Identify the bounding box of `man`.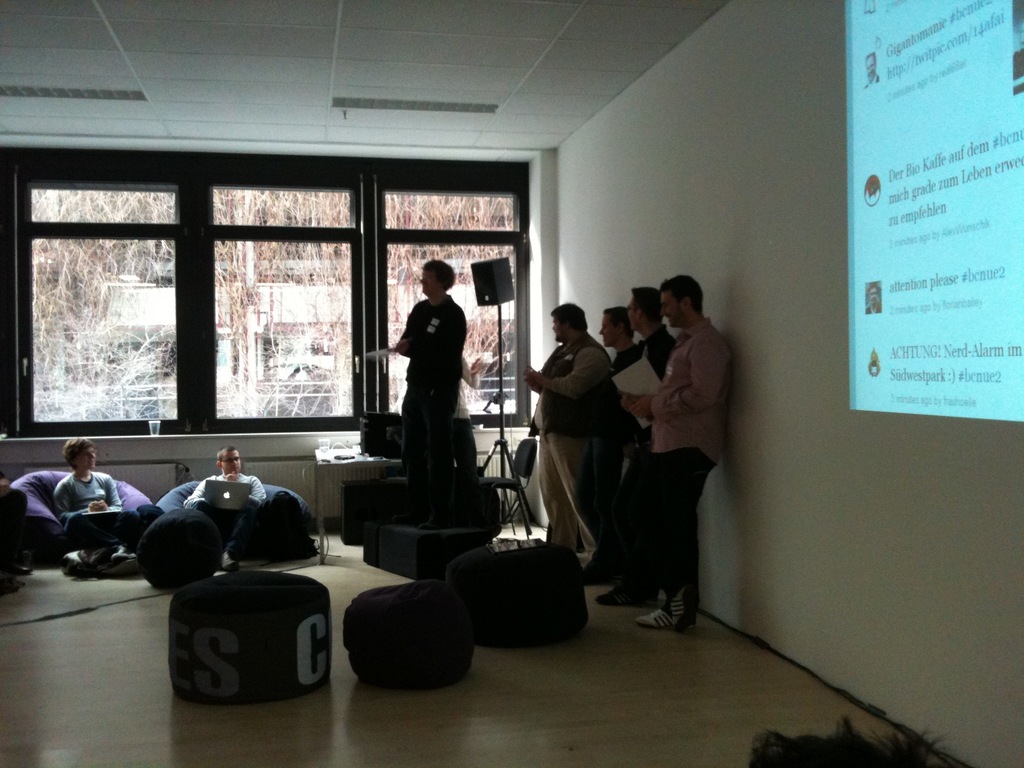
522, 300, 629, 577.
